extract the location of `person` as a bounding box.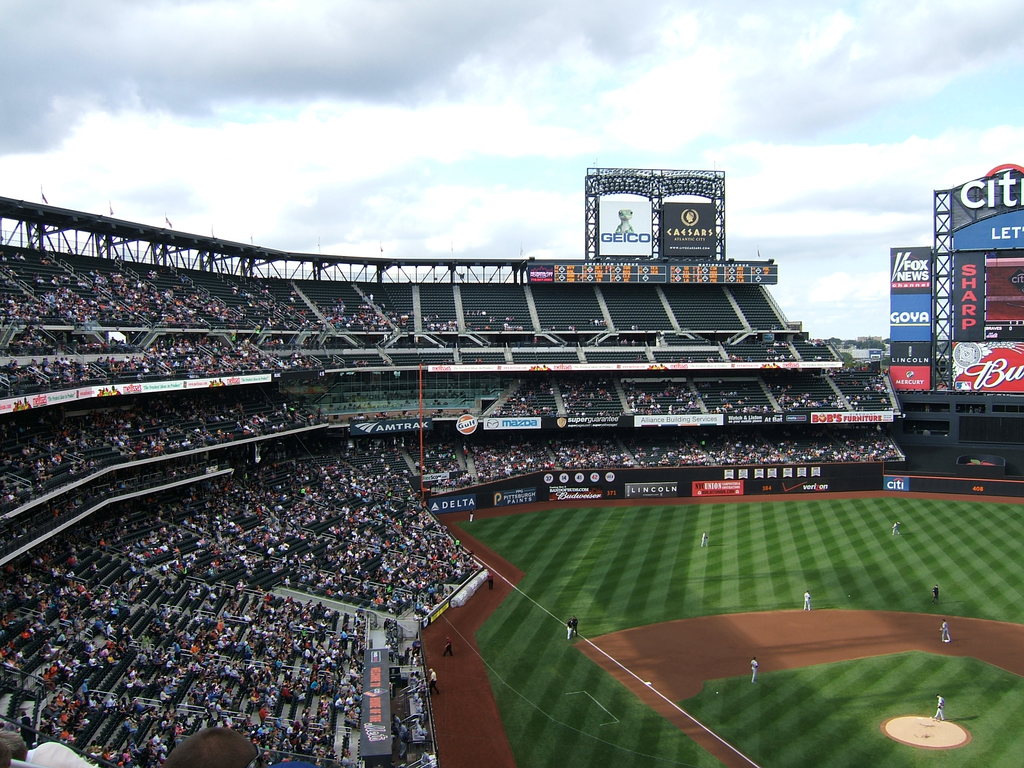
box=[573, 619, 576, 640].
